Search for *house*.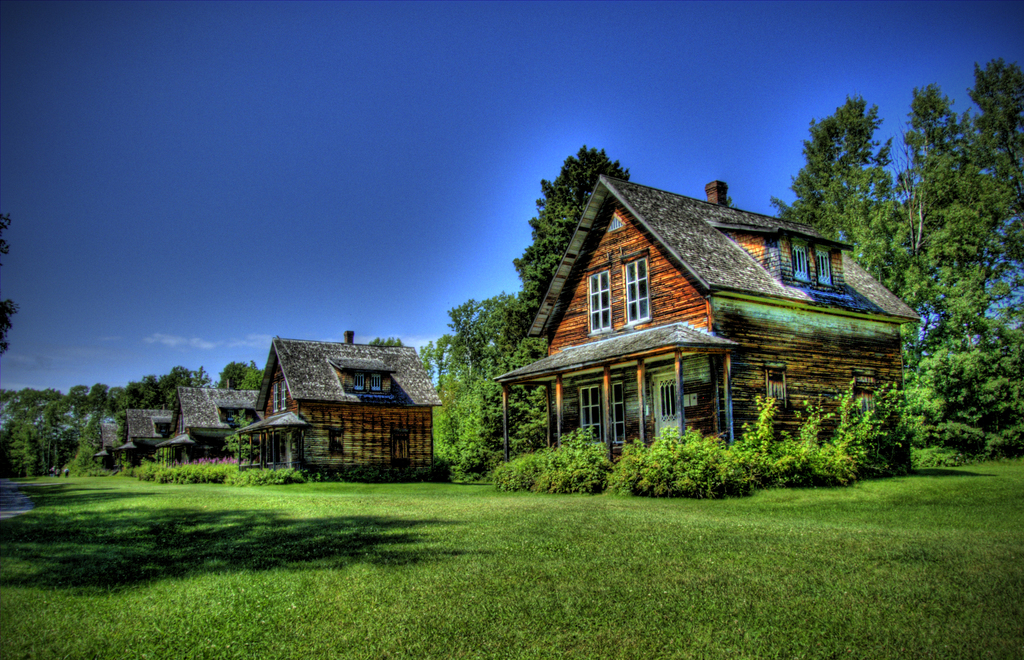
Found at <region>127, 403, 175, 469</region>.
